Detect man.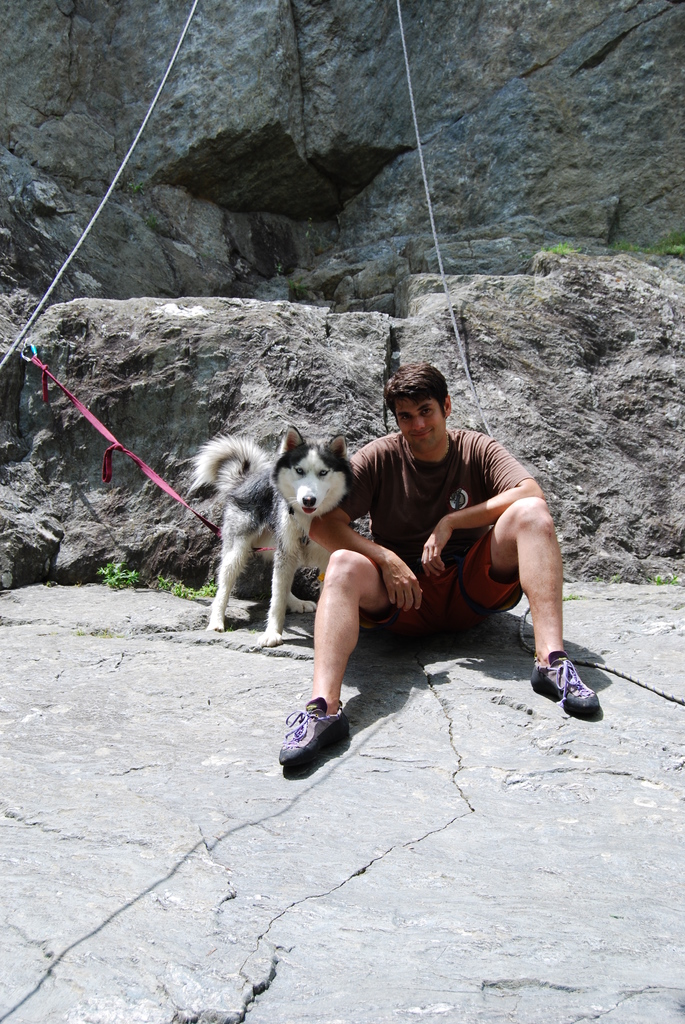
Detected at region(283, 362, 562, 756).
